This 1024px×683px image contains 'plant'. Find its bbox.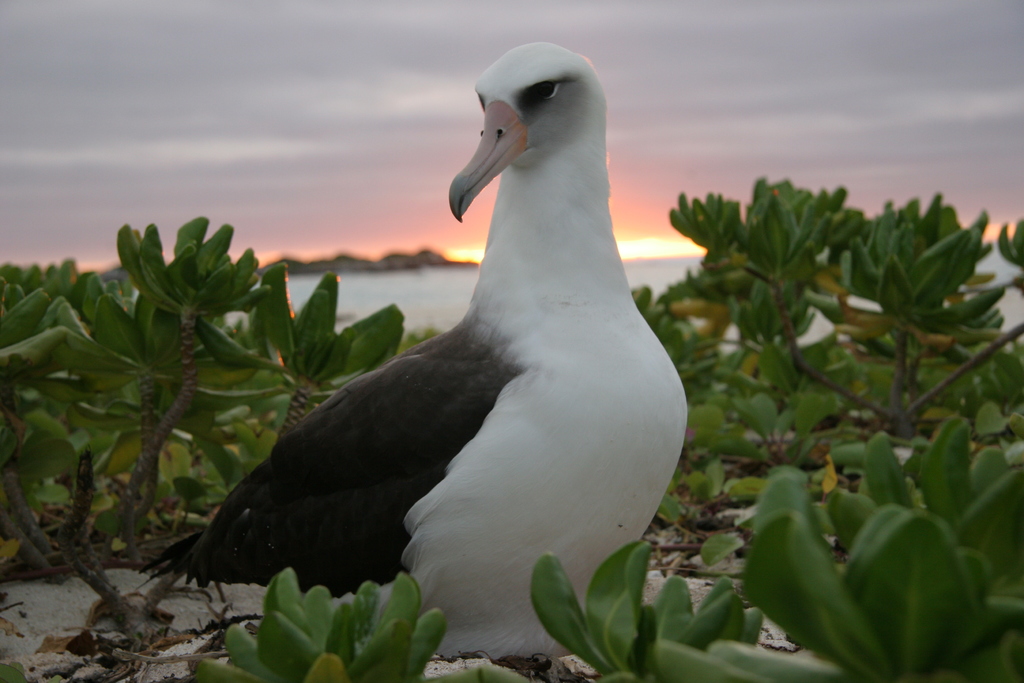
box(731, 476, 1018, 682).
